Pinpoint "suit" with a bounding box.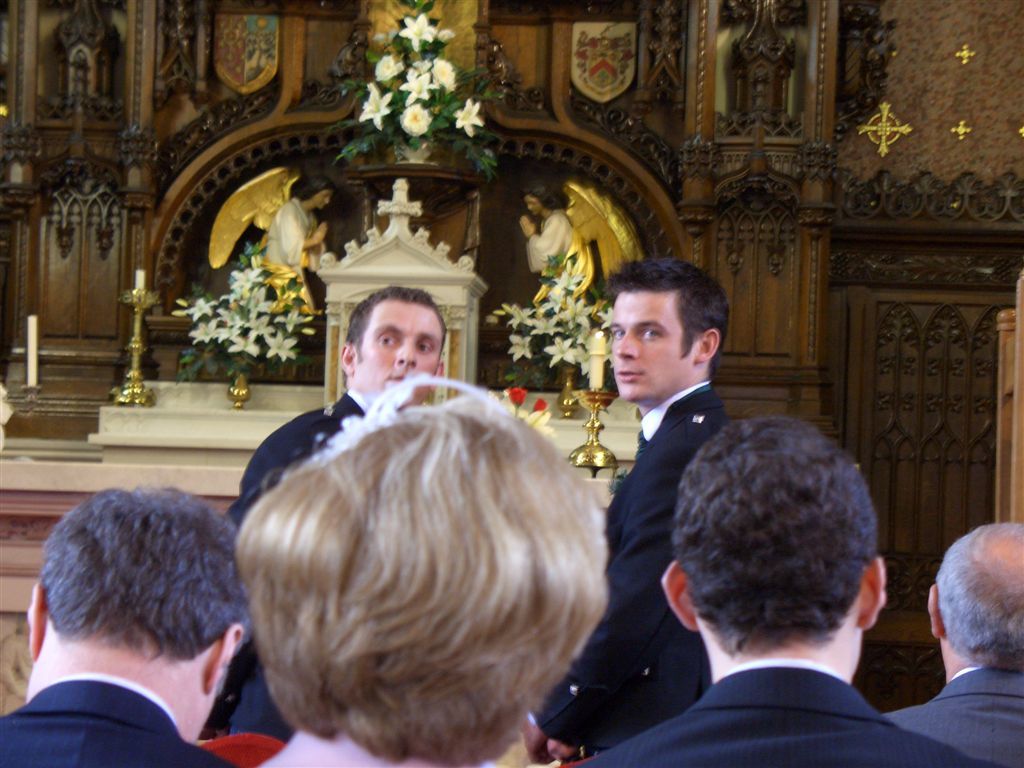
(left=0, top=672, right=236, bottom=767).
